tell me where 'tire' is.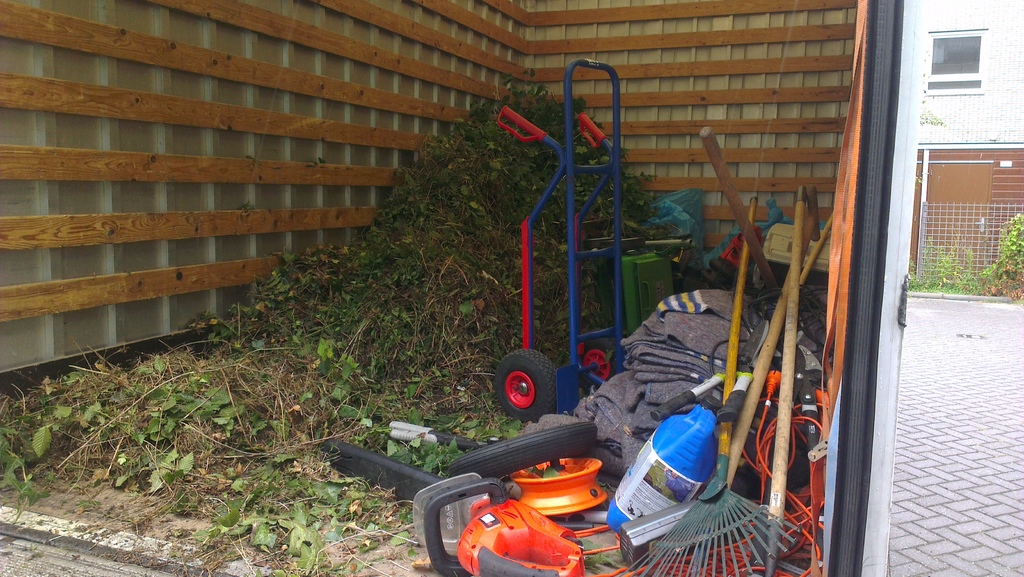
'tire' is at 440/421/596/488.
